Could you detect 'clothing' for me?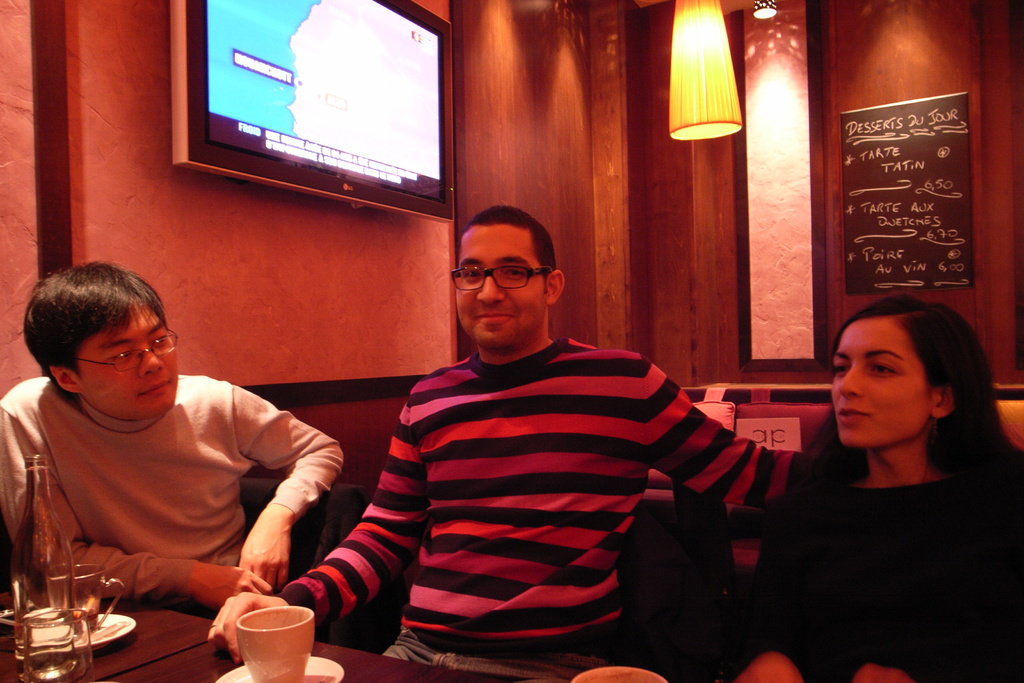
Detection result: {"left": 0, "top": 370, "right": 336, "bottom": 612}.
